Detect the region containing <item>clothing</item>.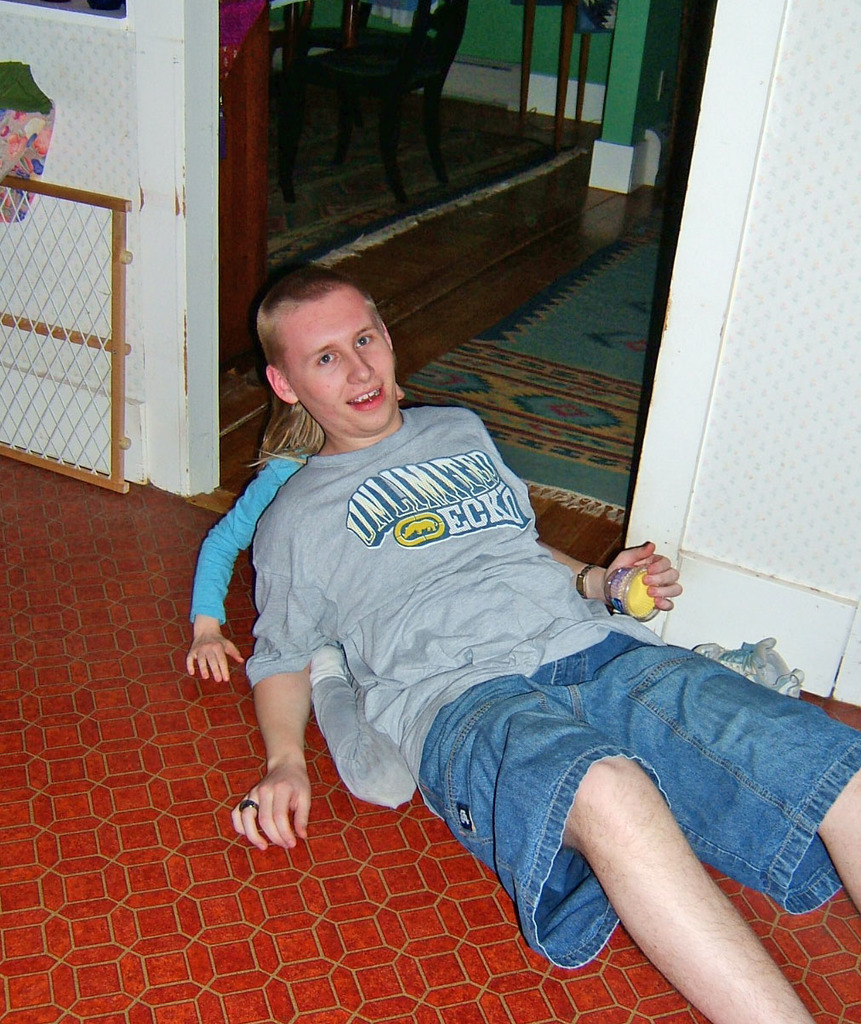
(x1=239, y1=401, x2=860, y2=970).
